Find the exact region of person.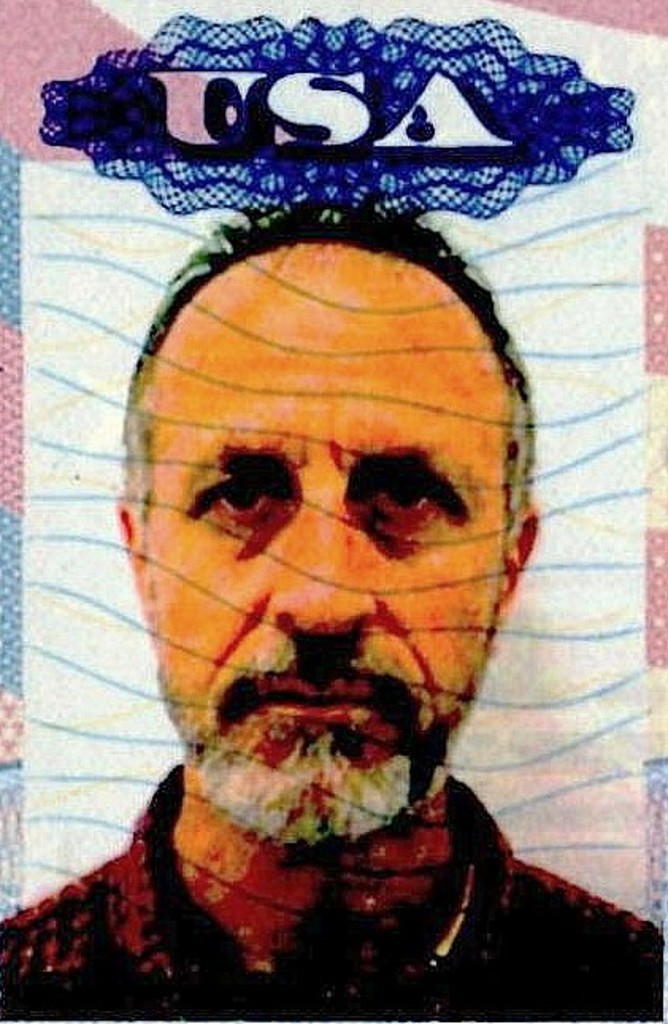
Exact region: (left=0, top=187, right=666, bottom=1022).
